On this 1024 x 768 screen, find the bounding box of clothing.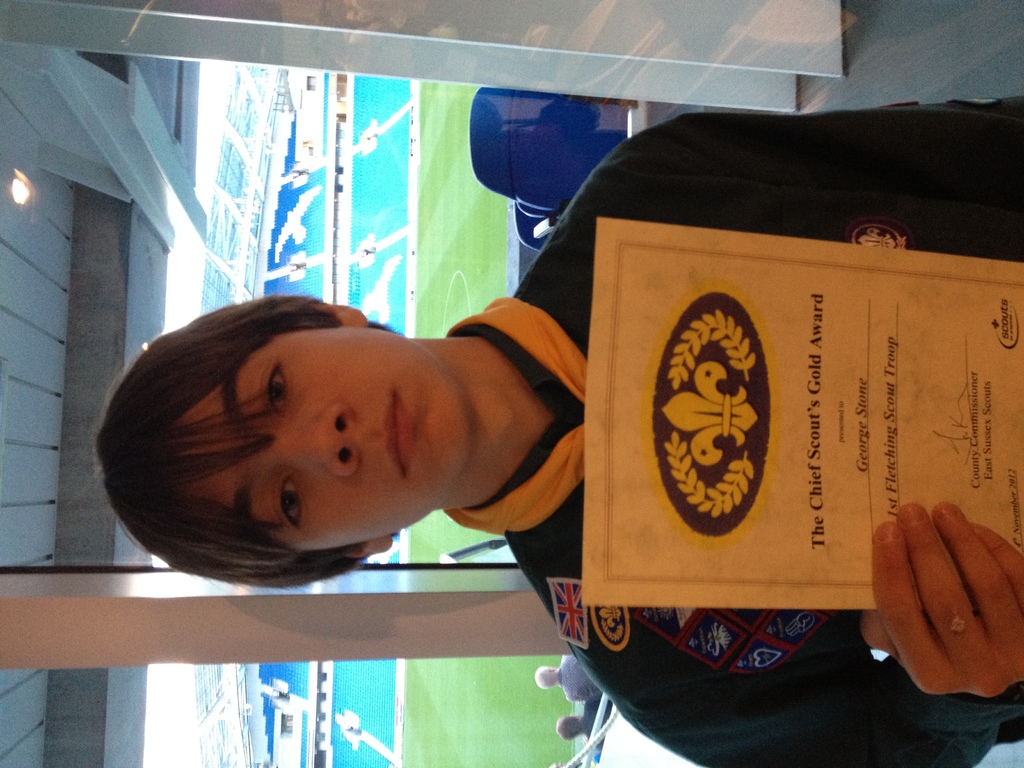
Bounding box: [x1=444, y1=92, x2=1023, y2=767].
